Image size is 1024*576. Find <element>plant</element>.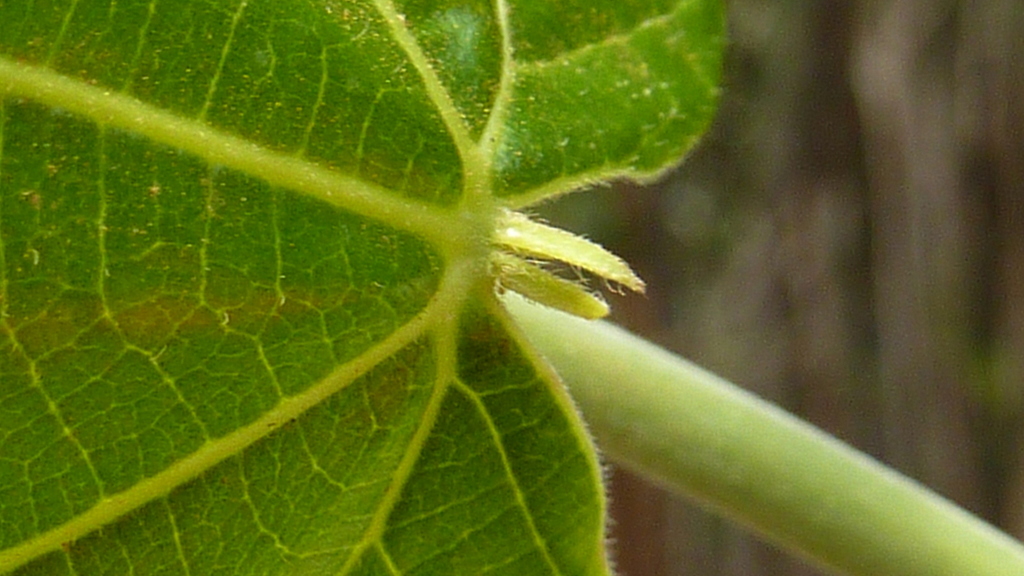
rect(0, 0, 1019, 575).
